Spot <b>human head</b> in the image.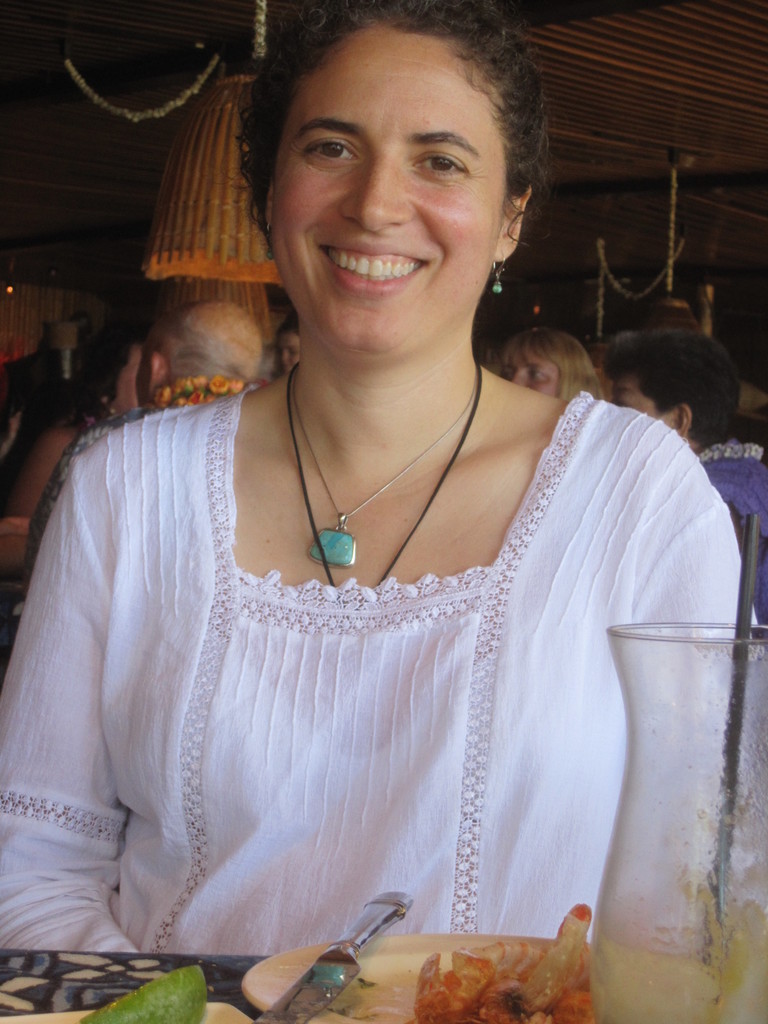
<b>human head</b> found at BBox(600, 329, 740, 450).
